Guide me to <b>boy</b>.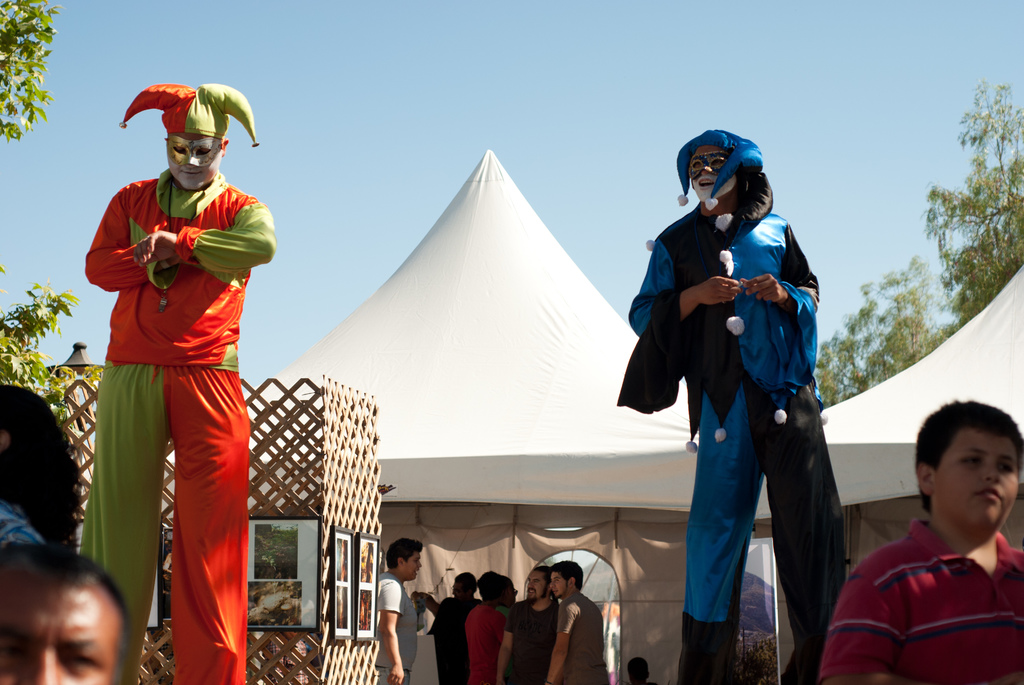
Guidance: (left=826, top=390, right=1021, bottom=668).
